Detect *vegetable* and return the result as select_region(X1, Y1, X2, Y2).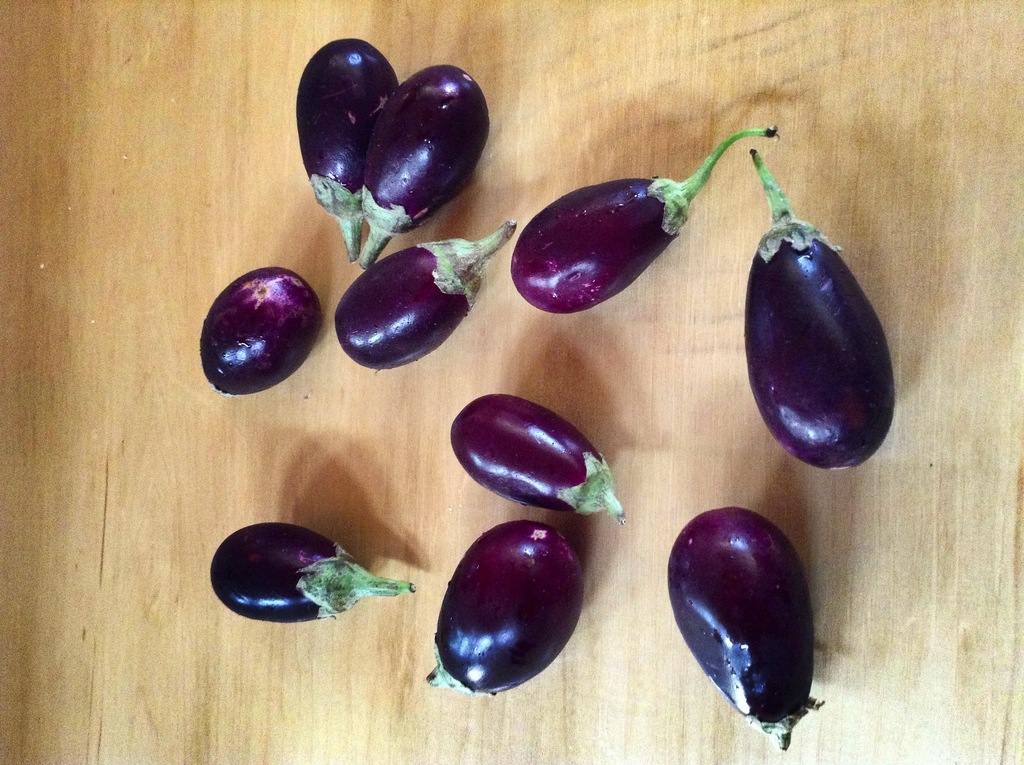
select_region(420, 519, 585, 696).
